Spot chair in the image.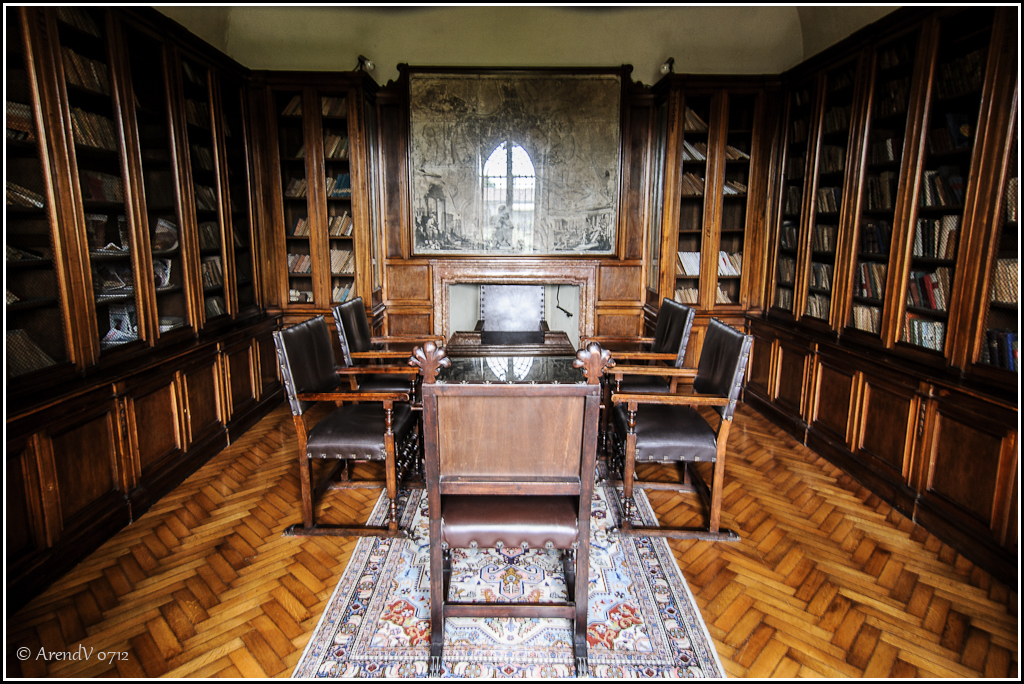
chair found at 263,310,424,539.
